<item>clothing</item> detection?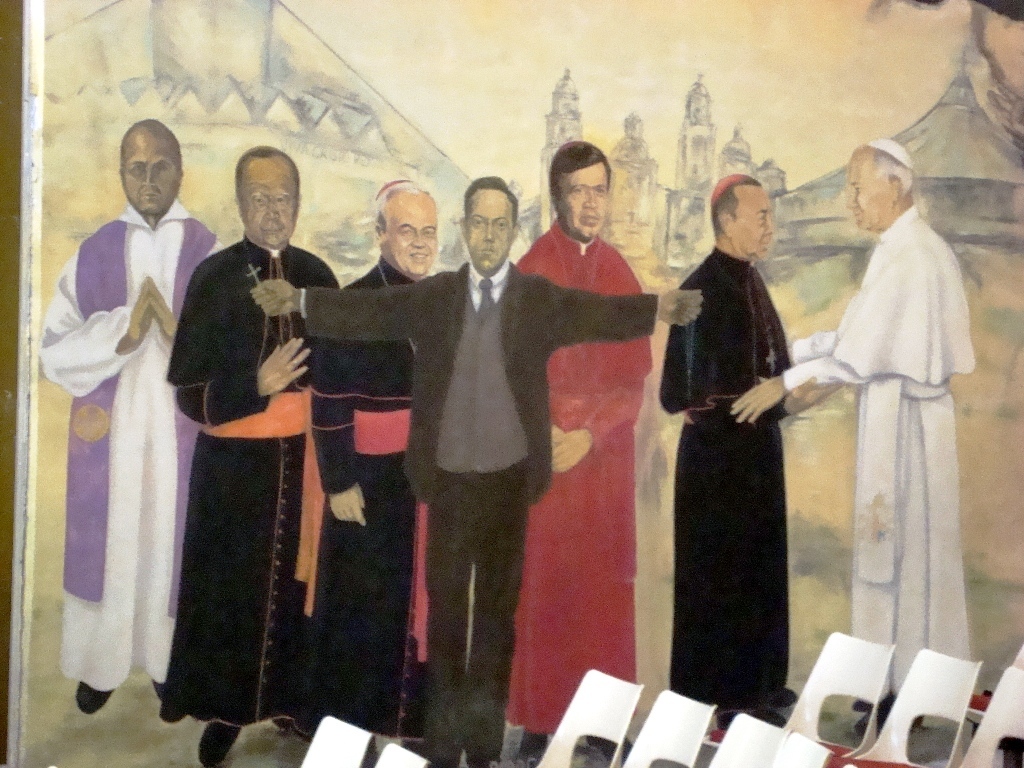
bbox(158, 238, 336, 738)
